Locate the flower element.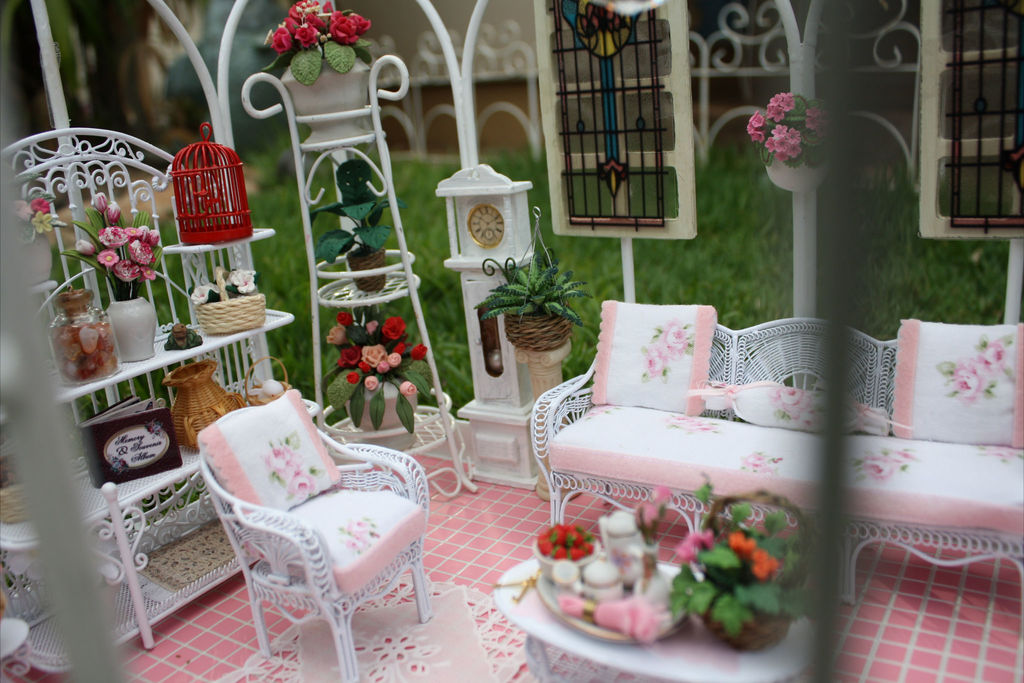
Element bbox: bbox=(28, 196, 50, 217).
